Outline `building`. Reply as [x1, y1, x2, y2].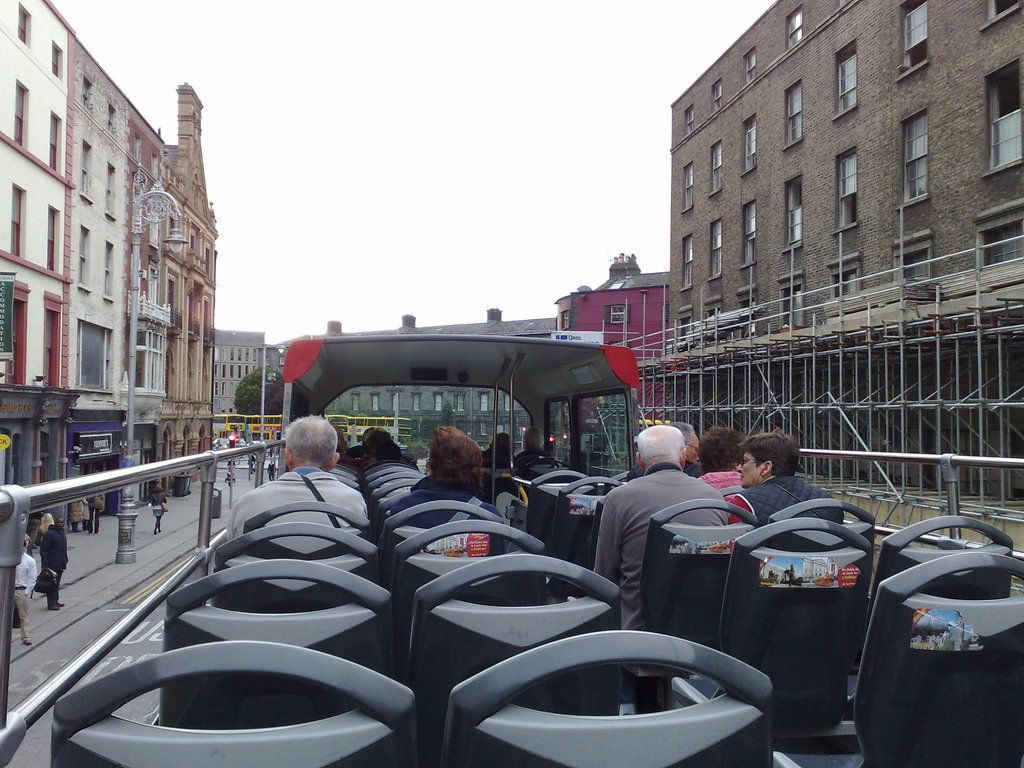
[218, 328, 265, 413].
